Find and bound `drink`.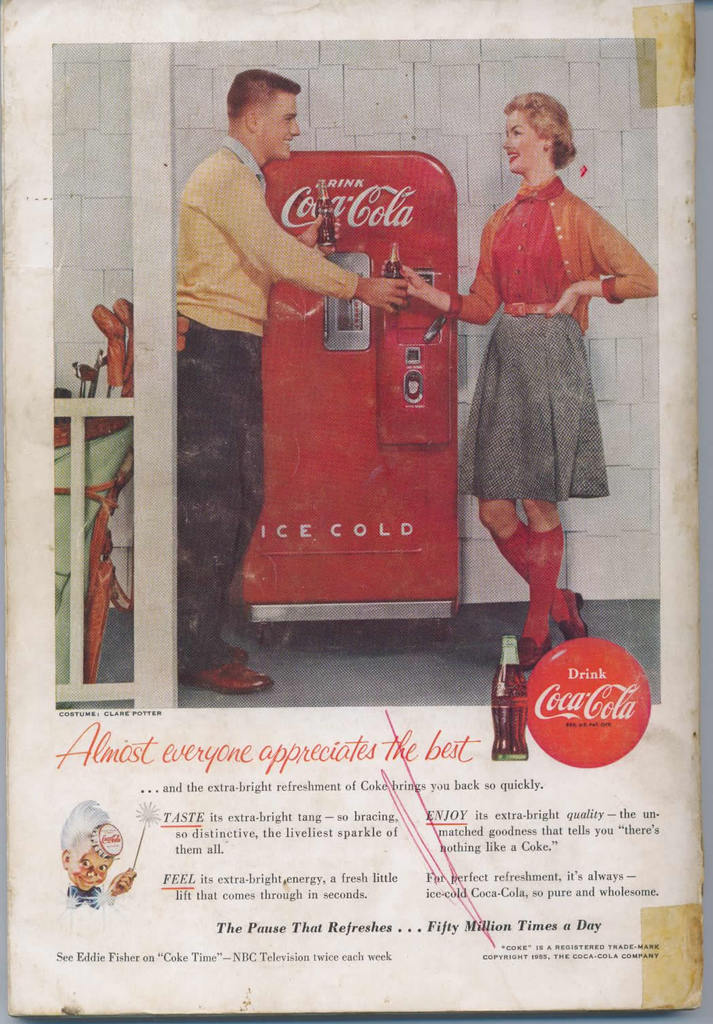
Bound: (381, 262, 409, 311).
